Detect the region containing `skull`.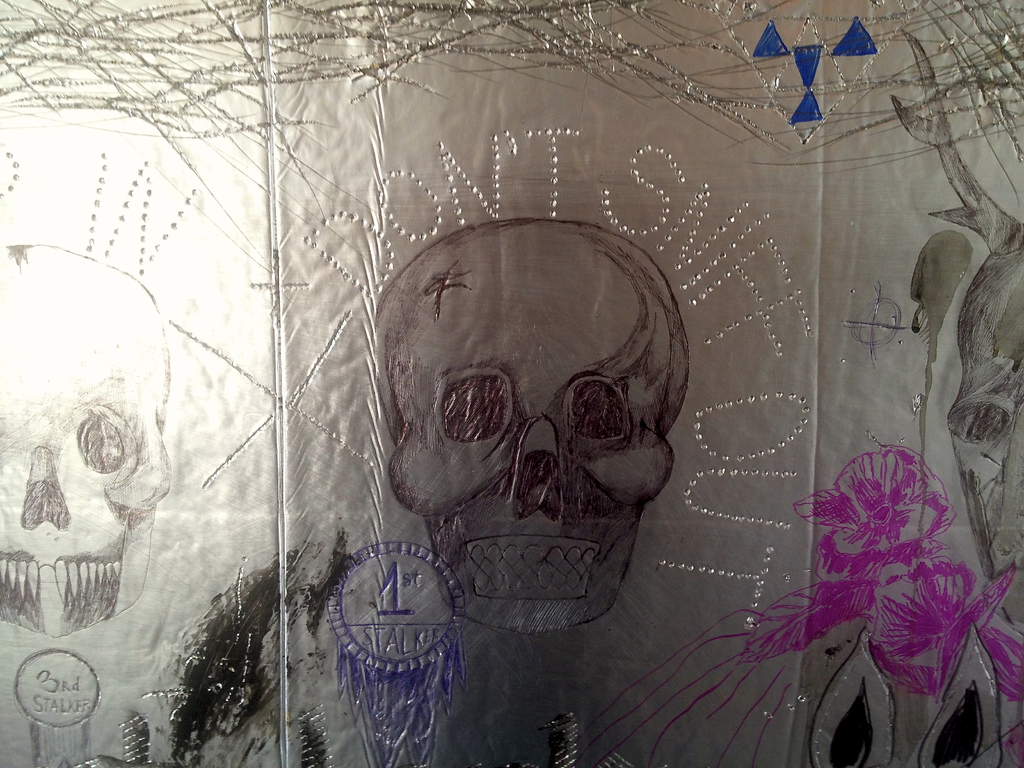
372:198:676:645.
